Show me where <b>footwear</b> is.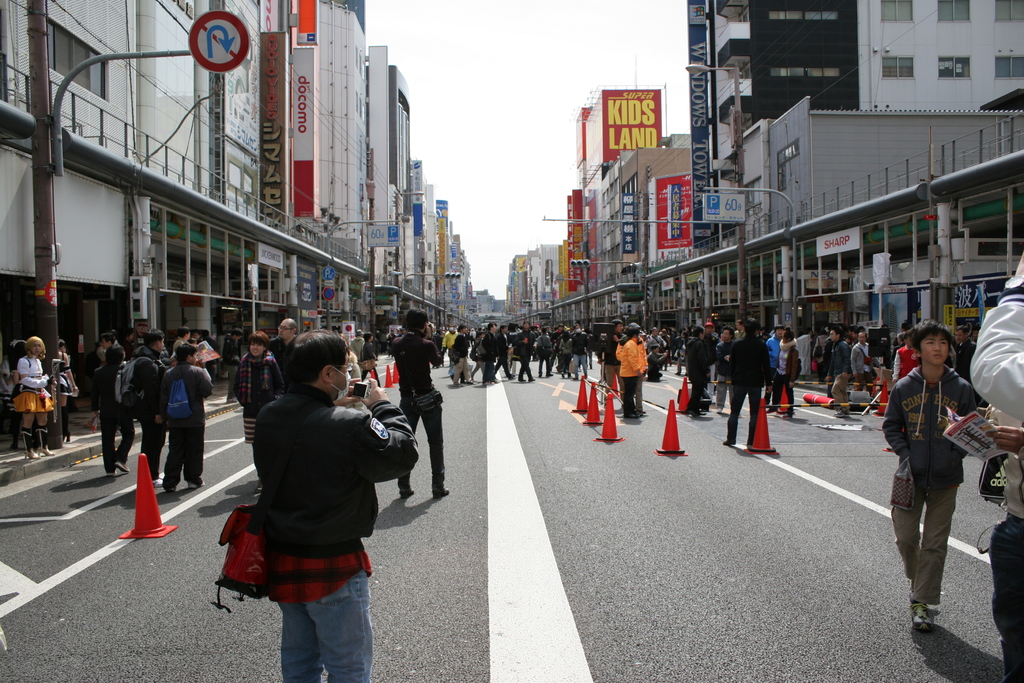
<b>footwear</b> is at [x1=769, y1=406, x2=780, y2=413].
